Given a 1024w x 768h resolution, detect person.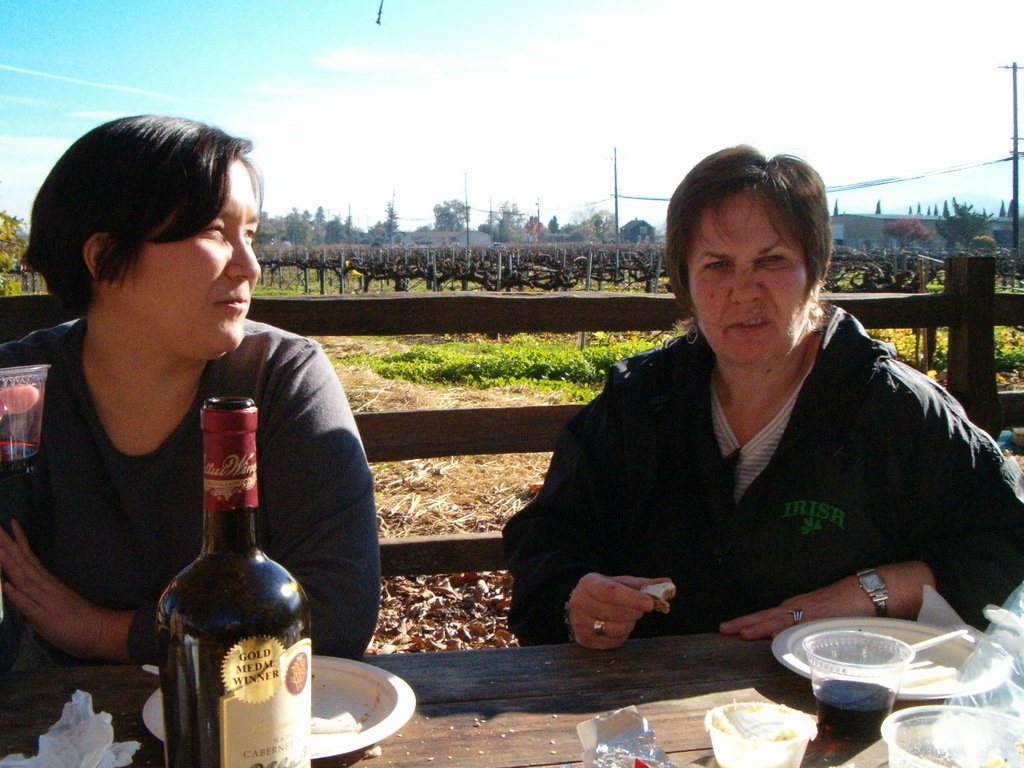
Rect(525, 163, 987, 682).
